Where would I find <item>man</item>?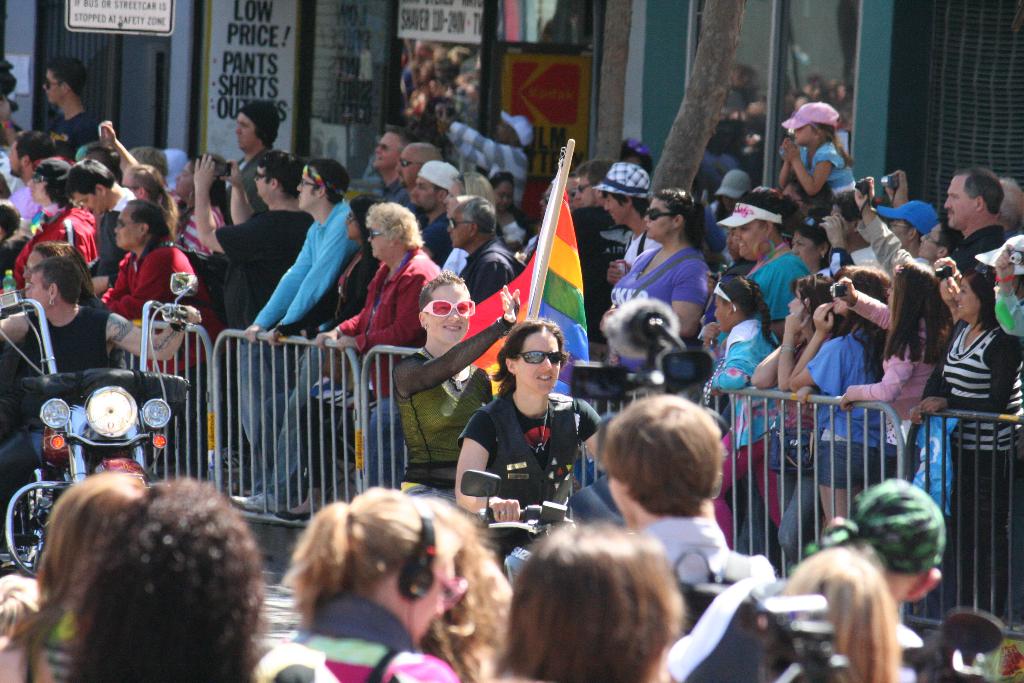
At pyautogui.locateOnScreen(64, 154, 138, 300).
